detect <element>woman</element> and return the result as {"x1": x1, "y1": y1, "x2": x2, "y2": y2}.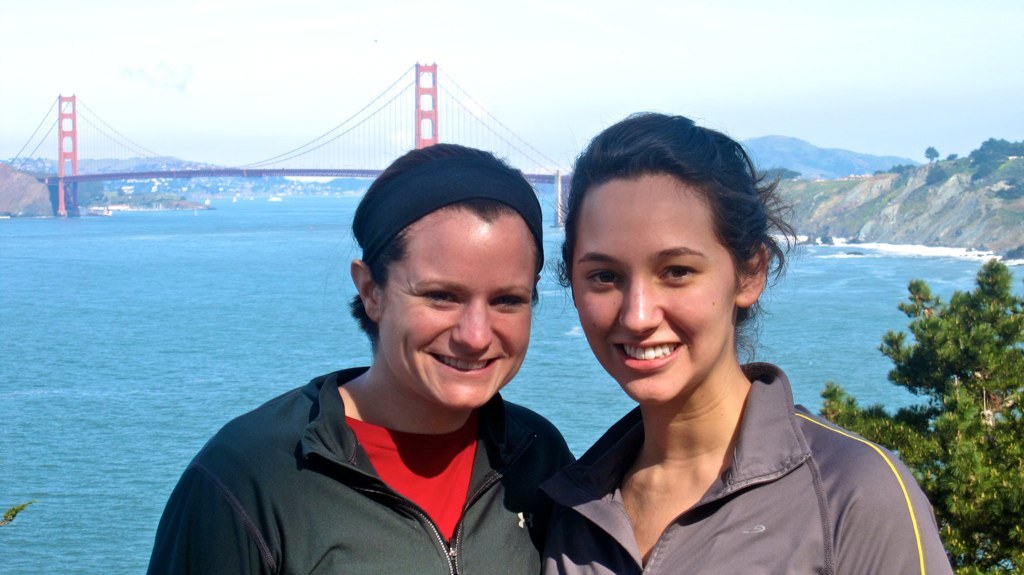
{"x1": 146, "y1": 145, "x2": 584, "y2": 574}.
